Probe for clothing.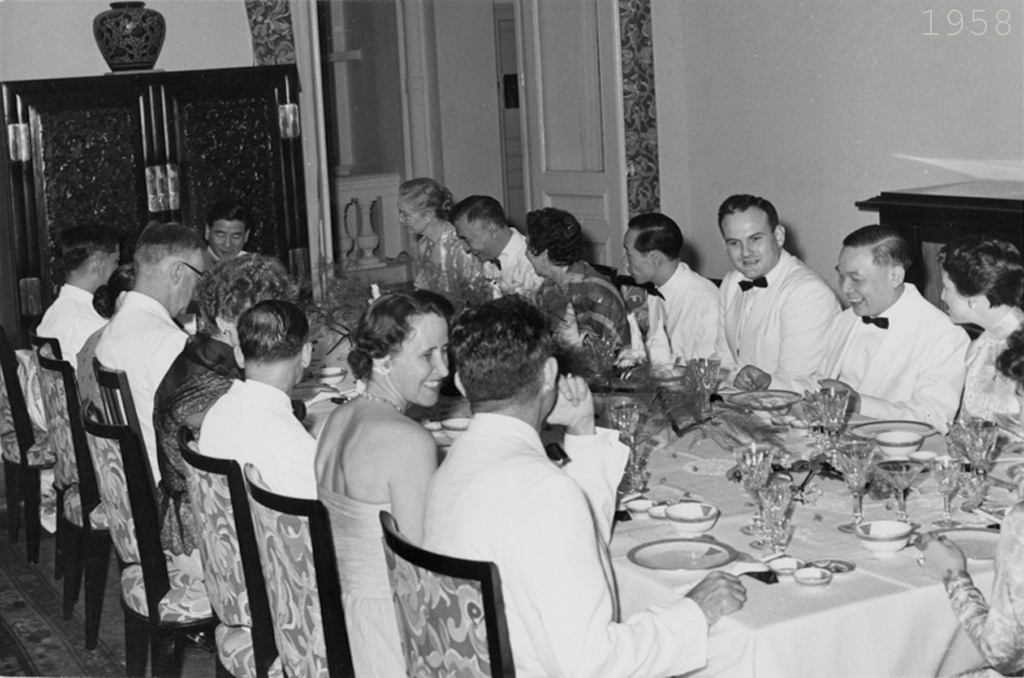
Probe result: bbox=(474, 228, 552, 306).
